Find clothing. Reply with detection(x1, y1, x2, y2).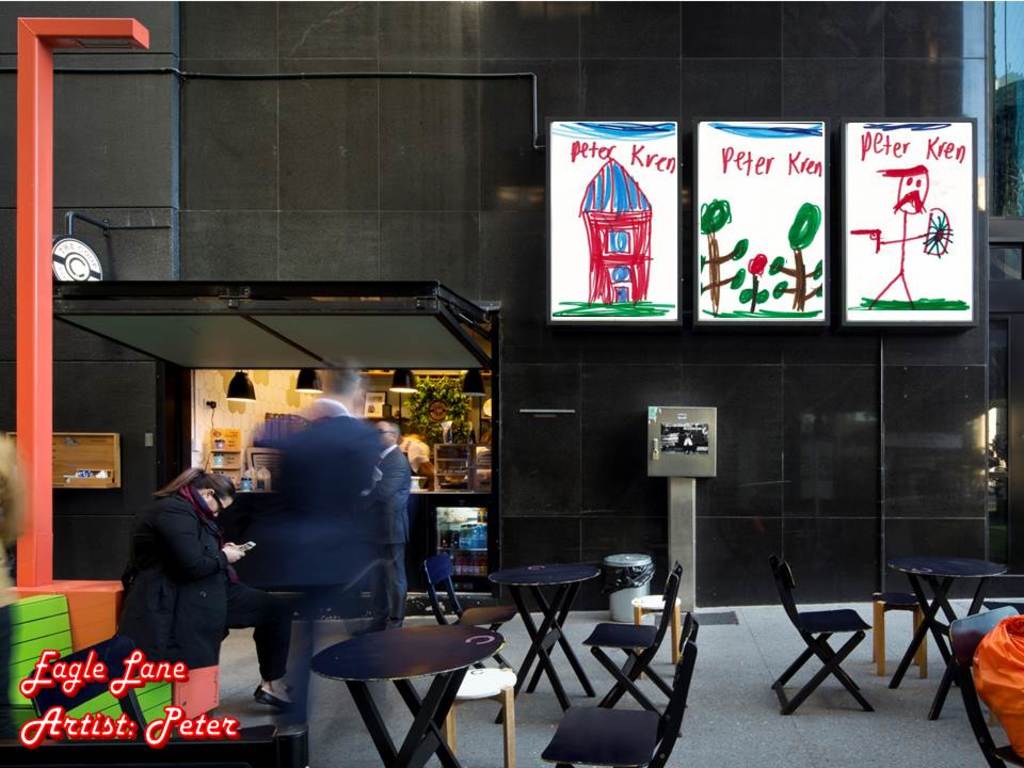
detection(114, 448, 240, 700).
